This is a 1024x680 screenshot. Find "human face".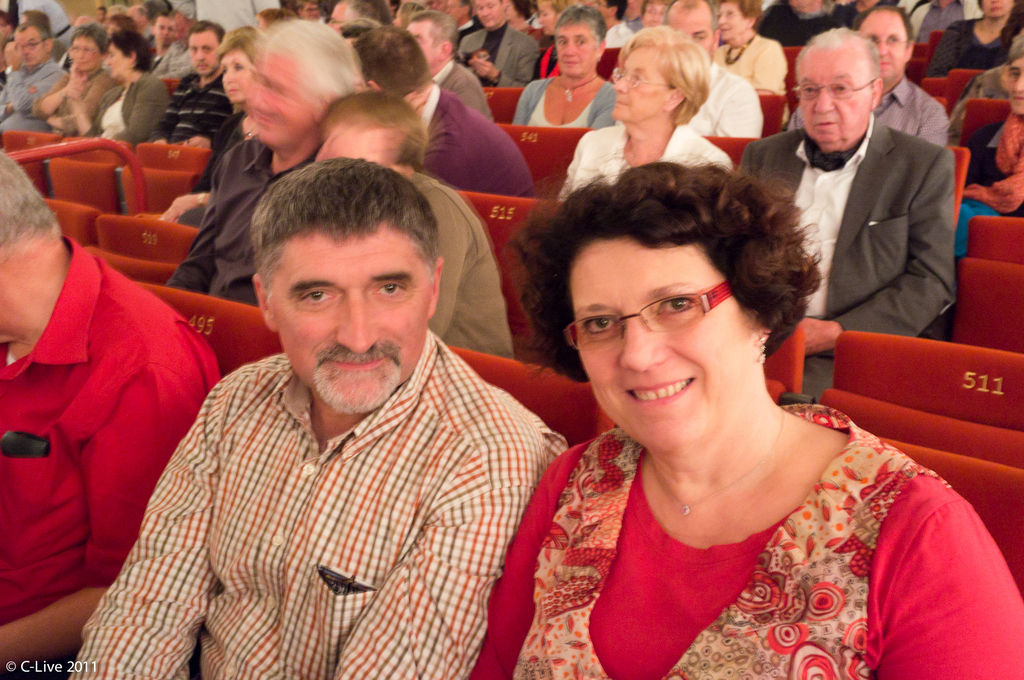
Bounding box: (73, 36, 97, 72).
